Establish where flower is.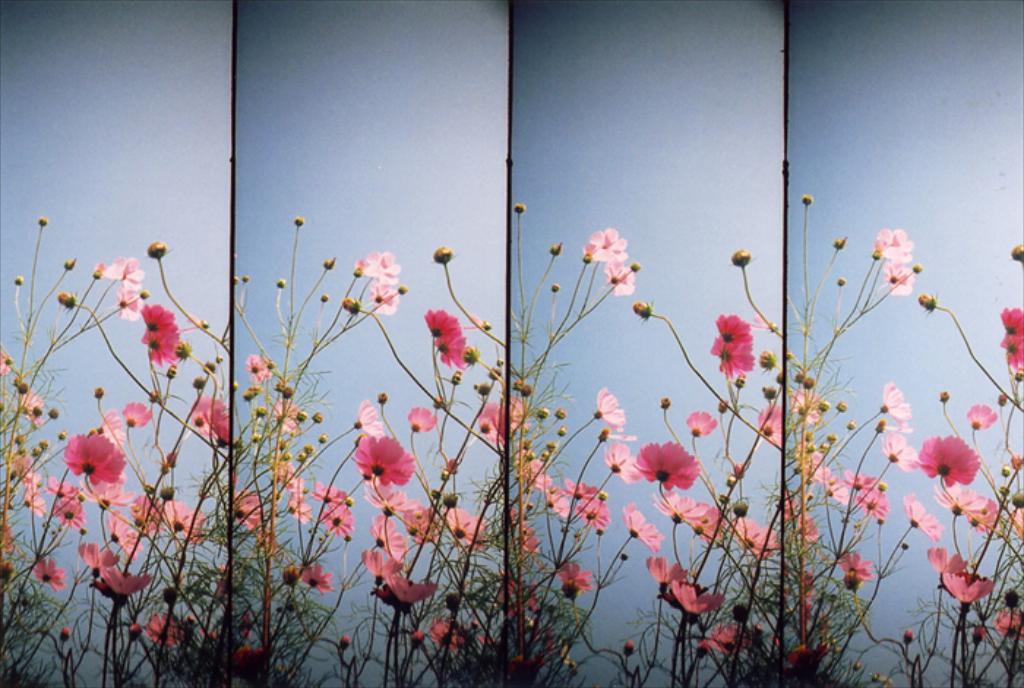
Established at rect(143, 607, 184, 648).
